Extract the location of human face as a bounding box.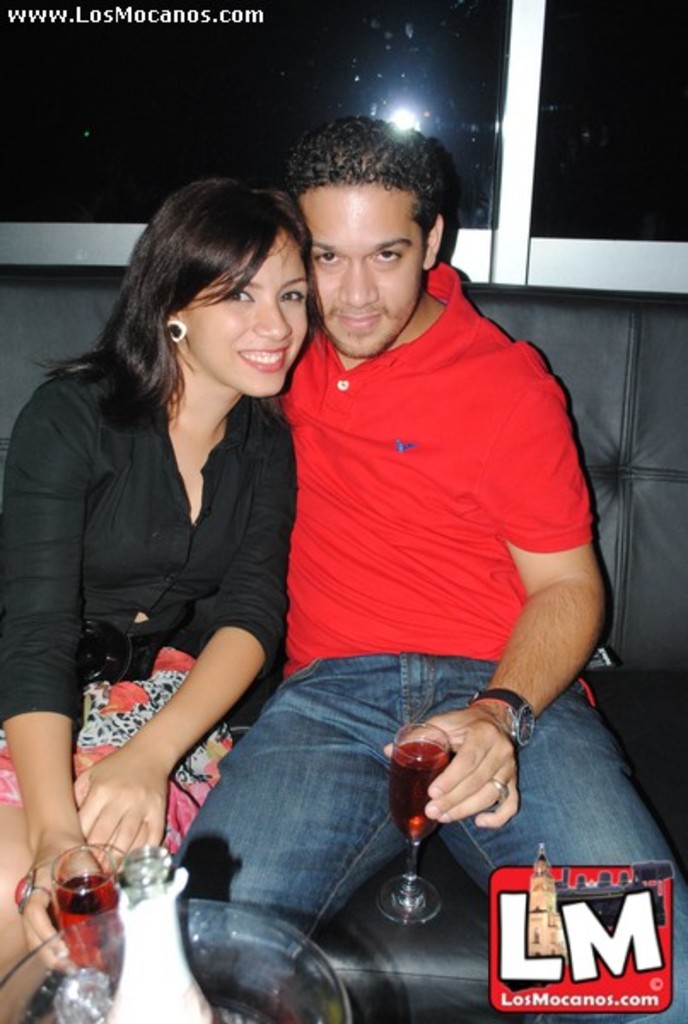
select_region(176, 232, 311, 396).
